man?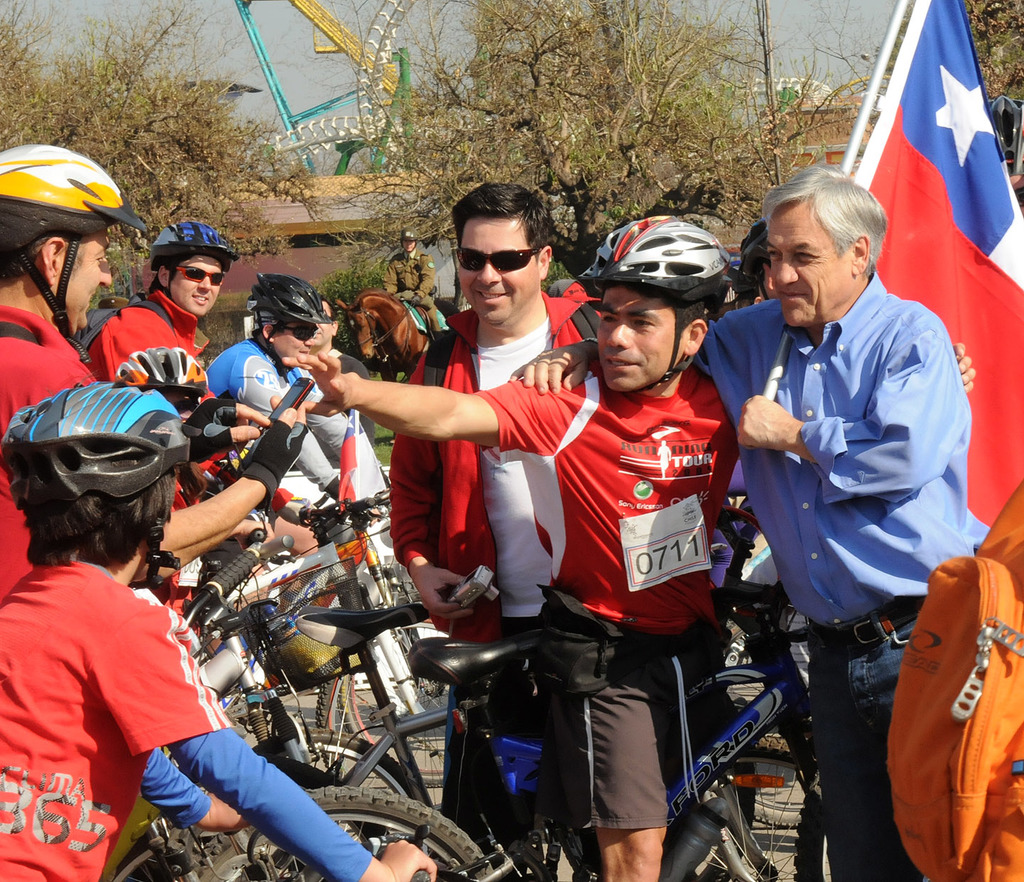
rect(207, 262, 355, 495)
